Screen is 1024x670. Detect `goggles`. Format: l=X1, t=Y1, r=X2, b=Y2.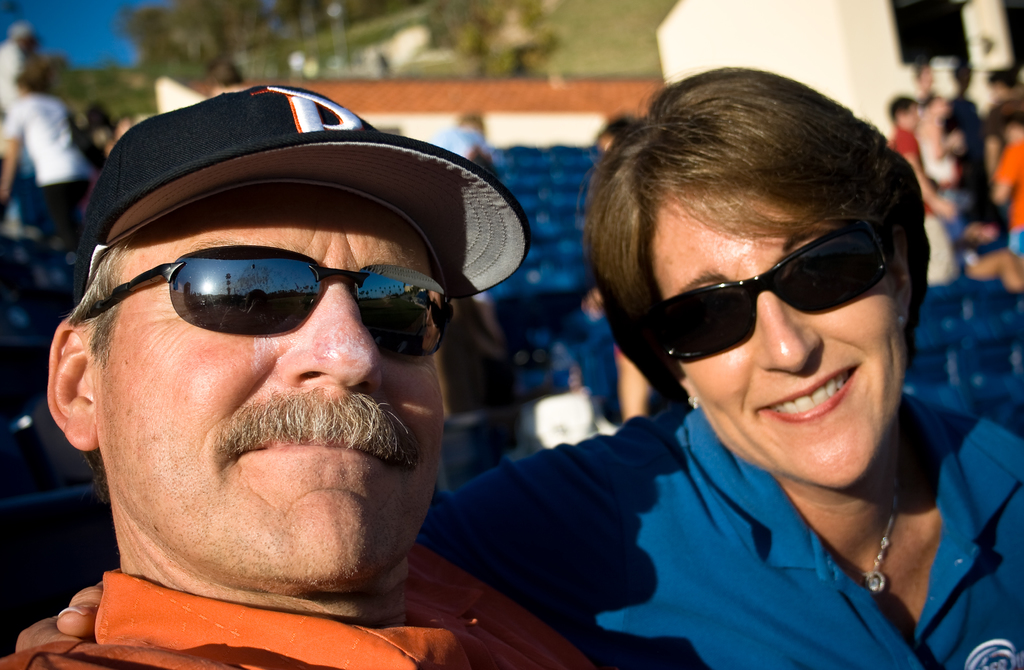
l=648, t=215, r=900, b=368.
